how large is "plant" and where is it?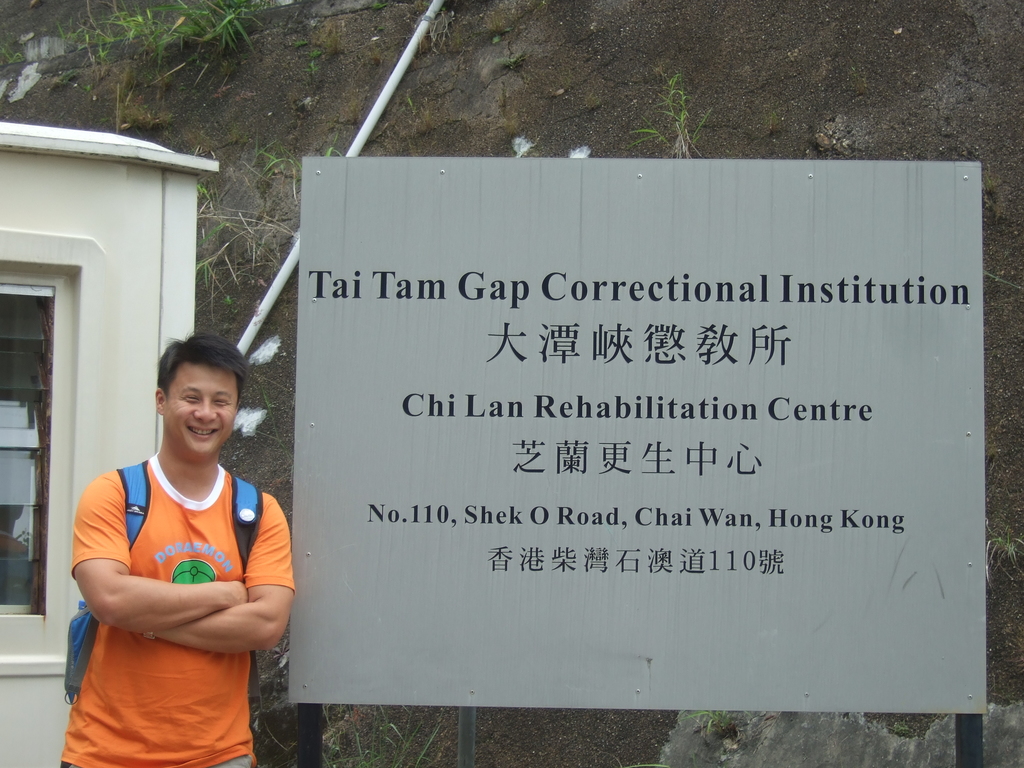
Bounding box: 534 0 547 8.
